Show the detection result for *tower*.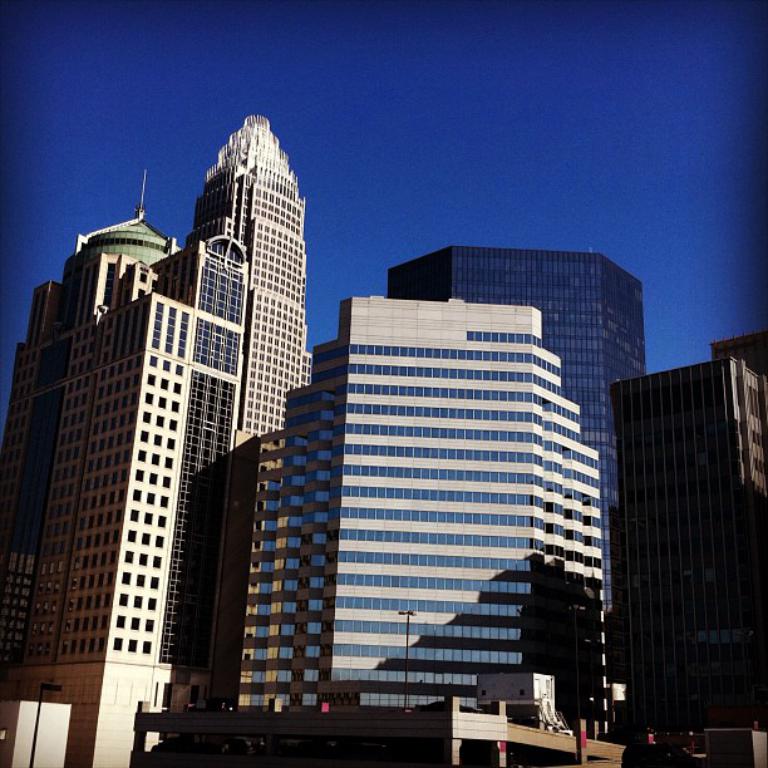
(607,331,767,767).
